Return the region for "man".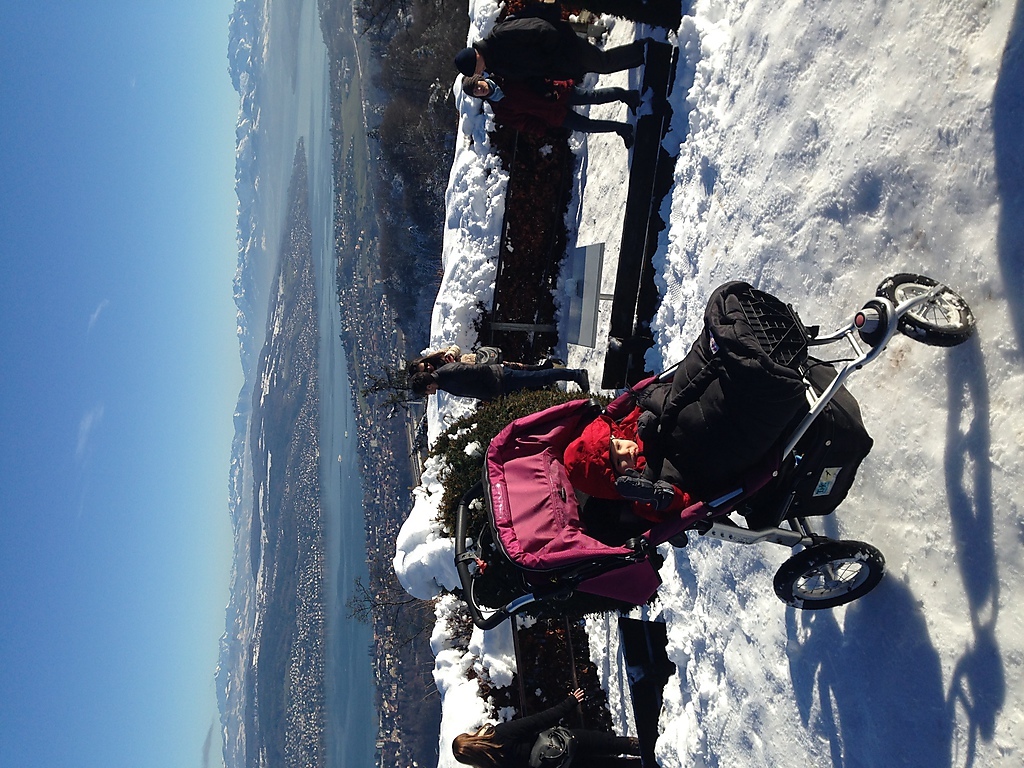
453 16 658 80.
